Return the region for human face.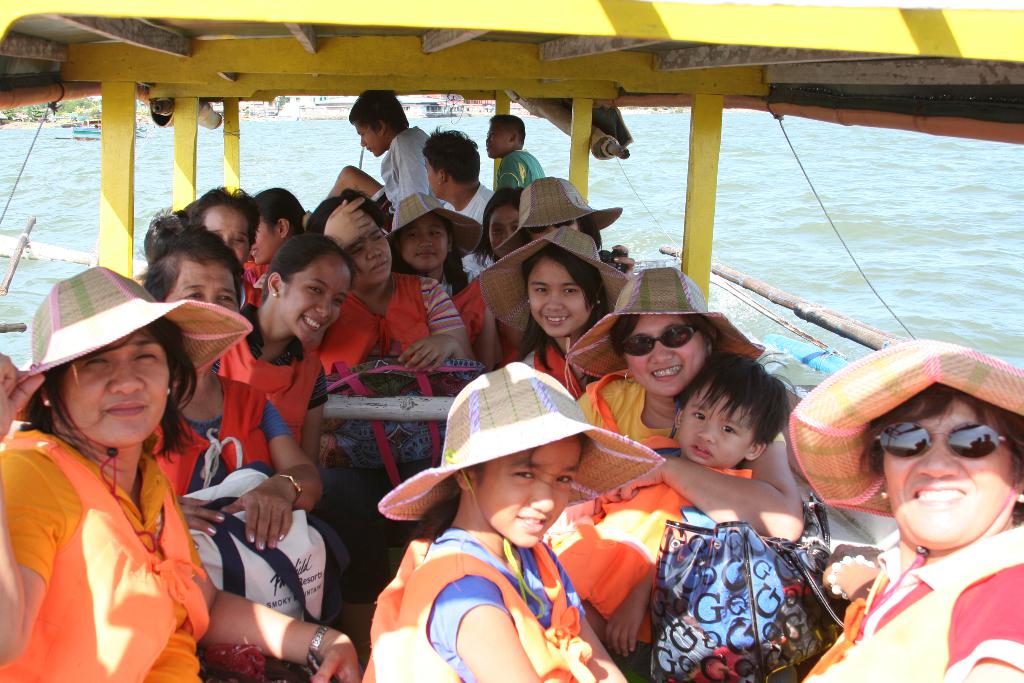
<bbox>484, 122, 504, 163</bbox>.
